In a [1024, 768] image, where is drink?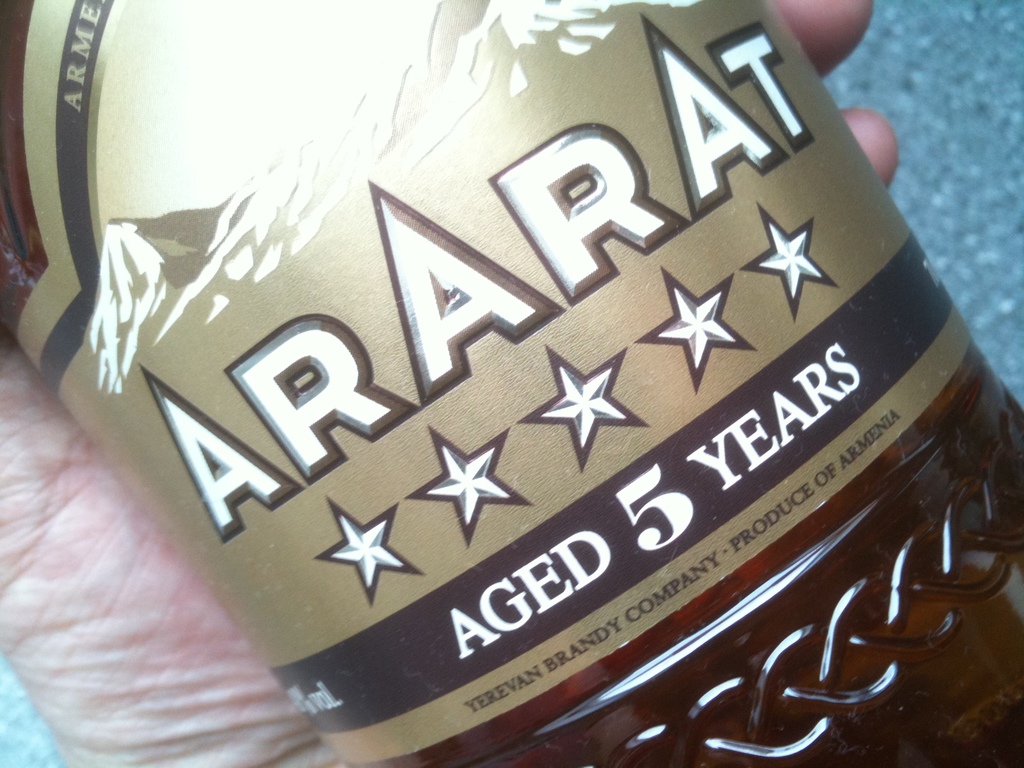
[0, 0, 1023, 767].
